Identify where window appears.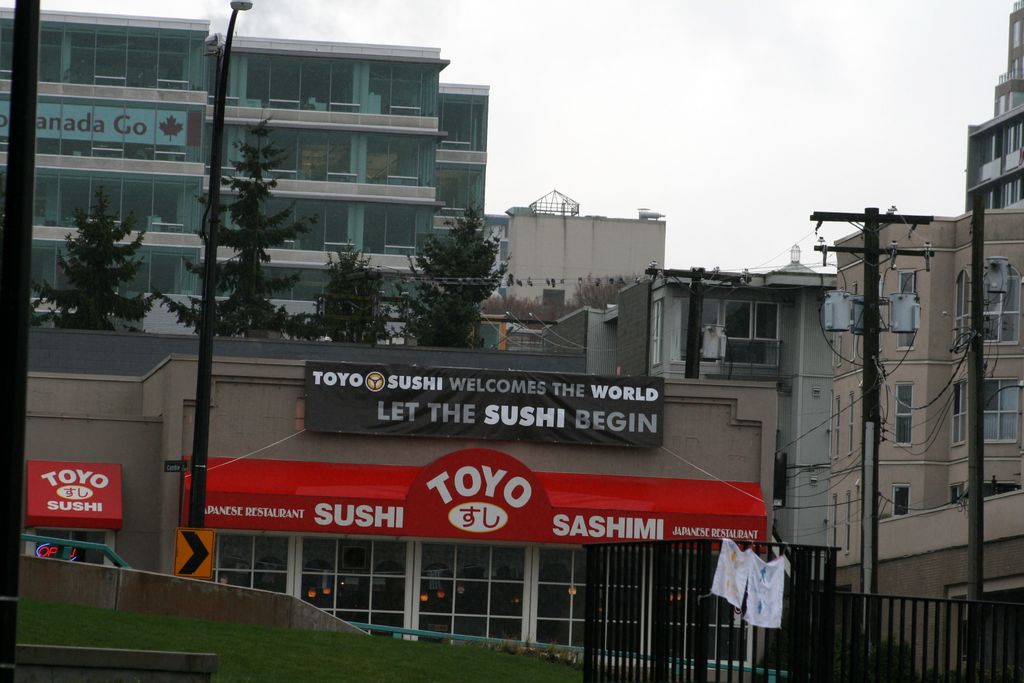
Appears at Rect(727, 301, 751, 341).
